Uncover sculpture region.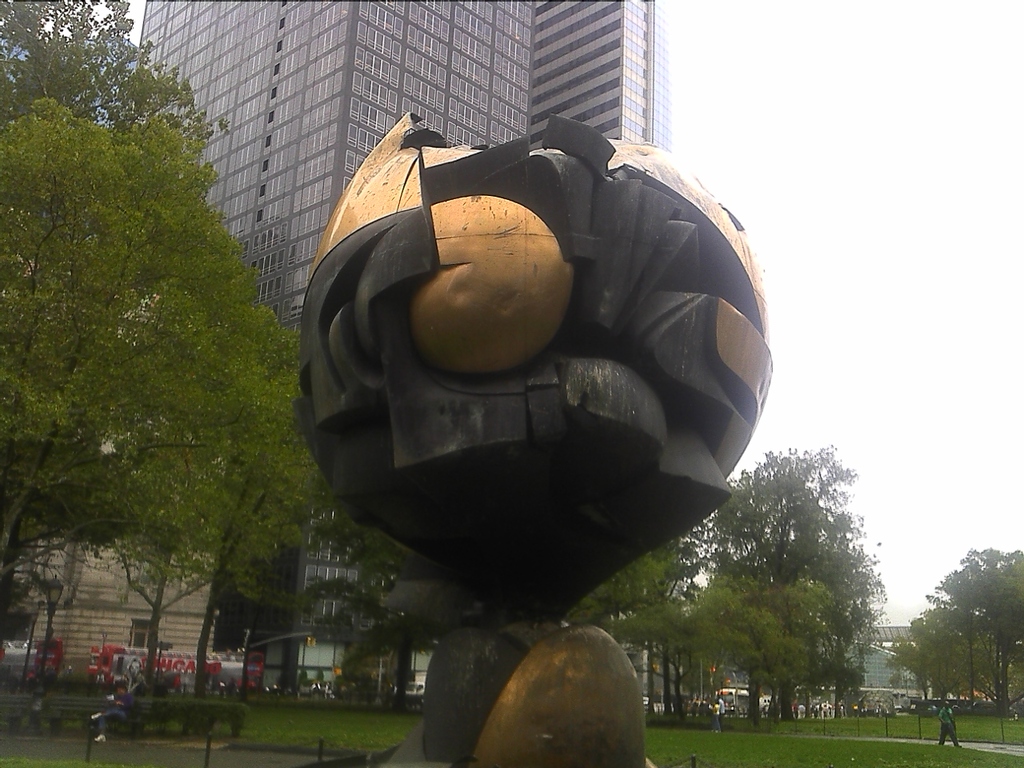
Uncovered: [x1=289, y1=110, x2=777, y2=767].
